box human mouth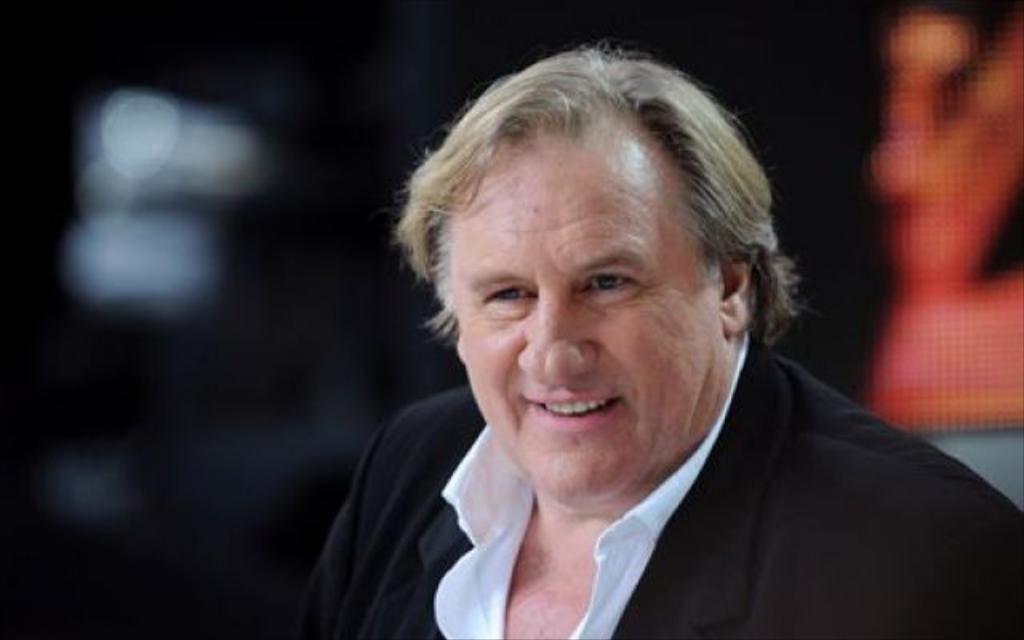
523:390:626:434
